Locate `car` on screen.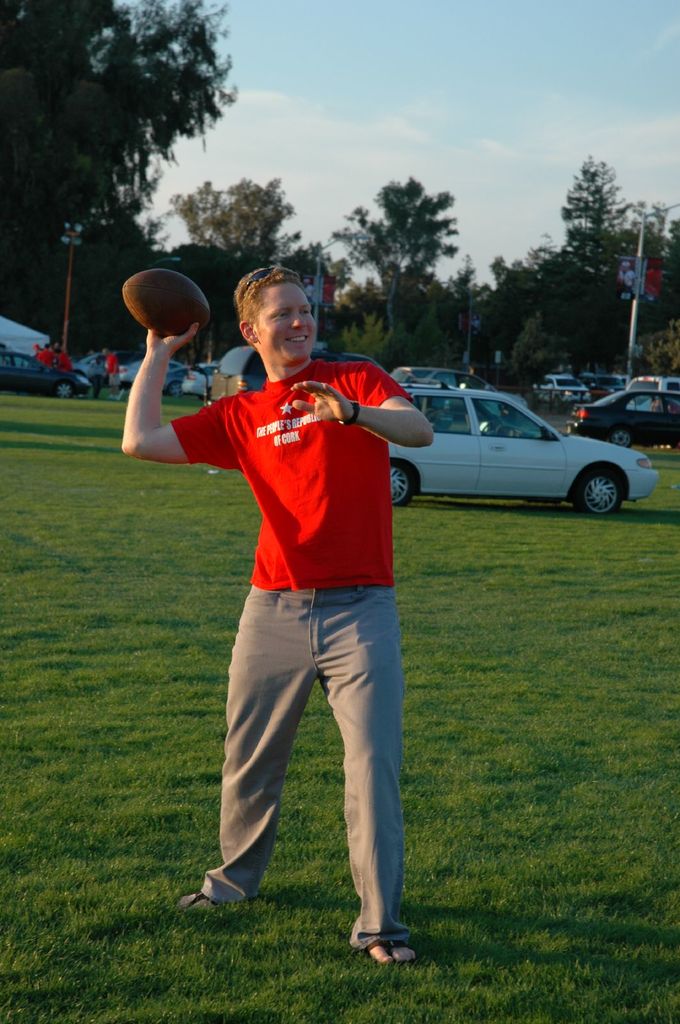
On screen at pyautogui.locateOnScreen(398, 360, 507, 416).
